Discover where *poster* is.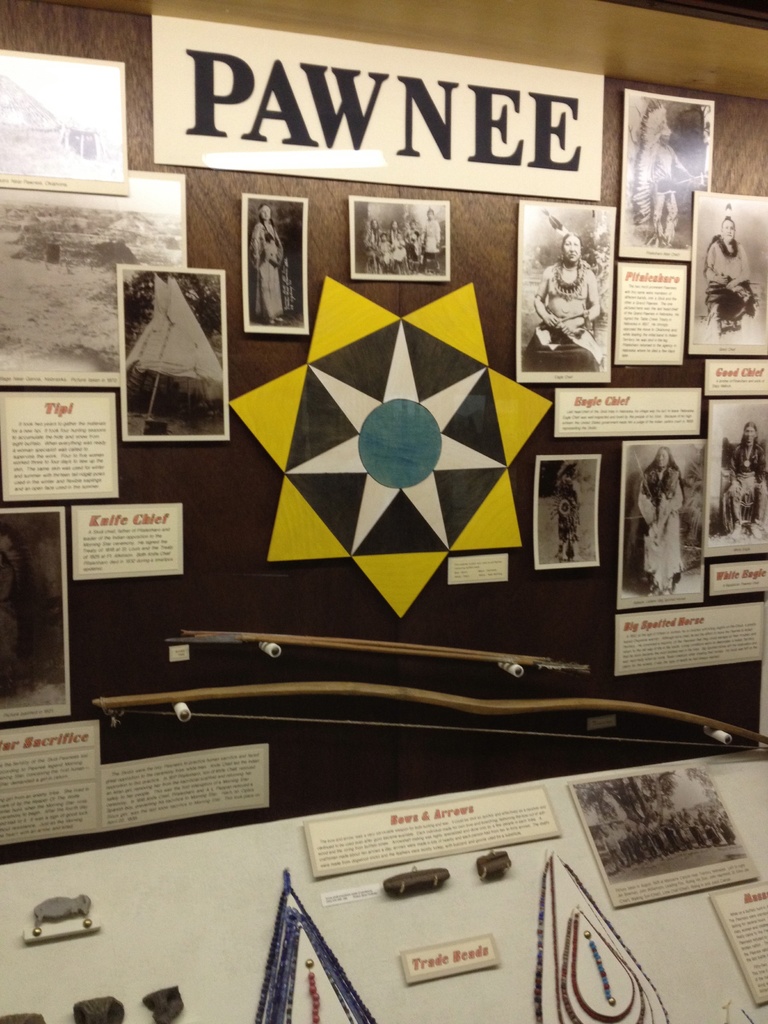
Discovered at locate(705, 397, 767, 559).
